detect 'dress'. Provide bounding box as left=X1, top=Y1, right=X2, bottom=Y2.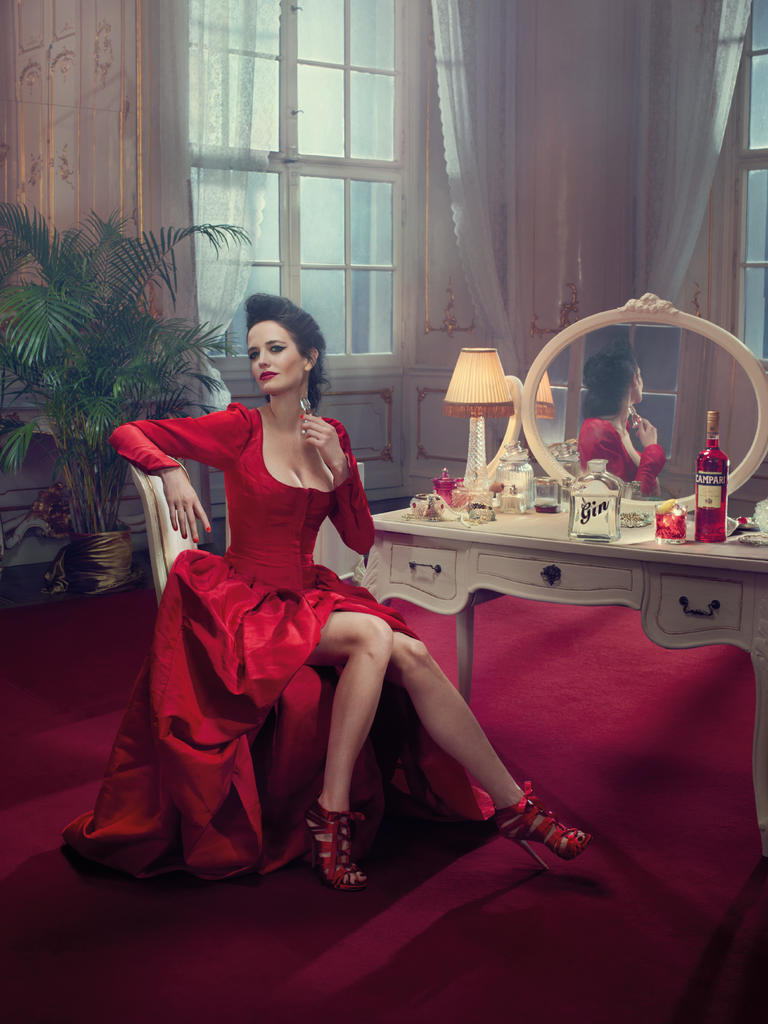
left=61, top=403, right=488, bottom=893.
